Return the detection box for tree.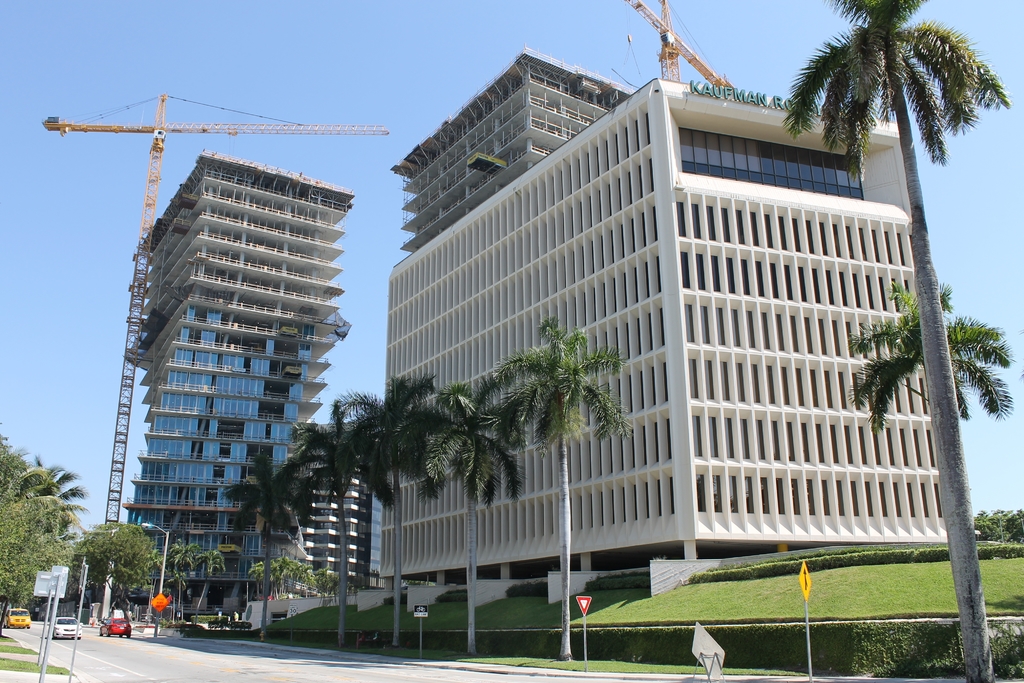
<region>467, 293, 634, 677</region>.
